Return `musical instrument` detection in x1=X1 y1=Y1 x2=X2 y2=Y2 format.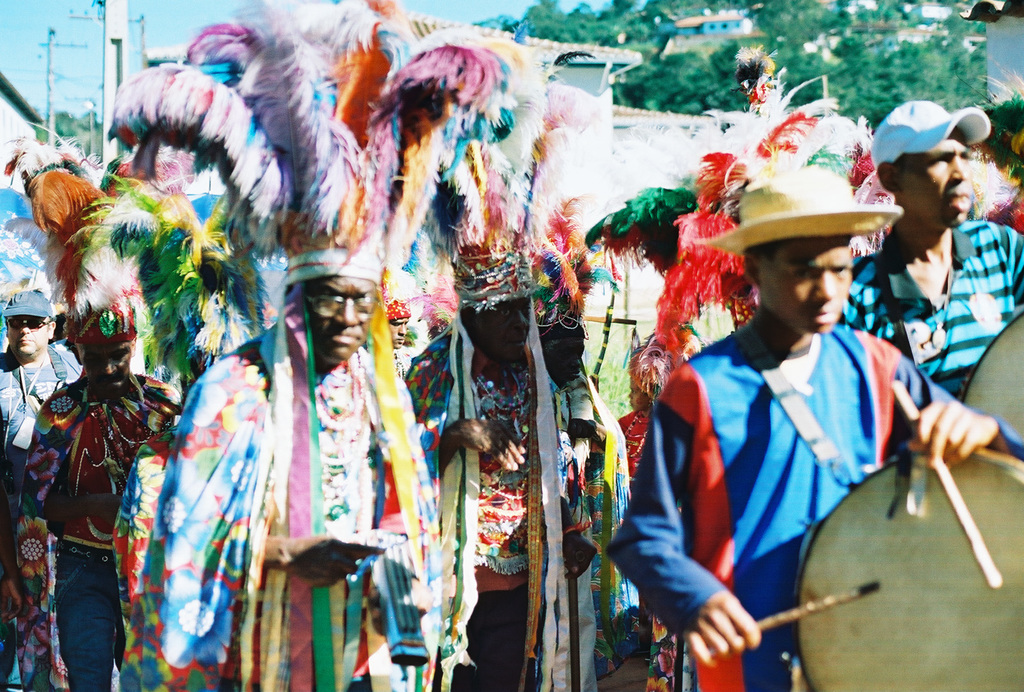
x1=733 y1=392 x2=1023 y2=691.
